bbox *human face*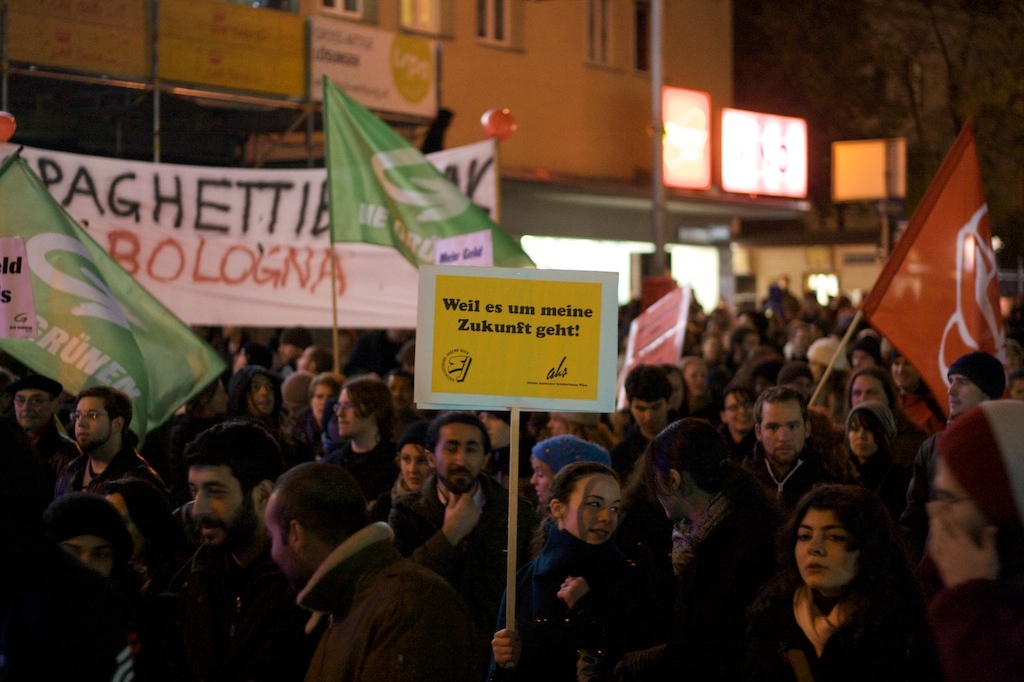
l=386, t=374, r=413, b=404
